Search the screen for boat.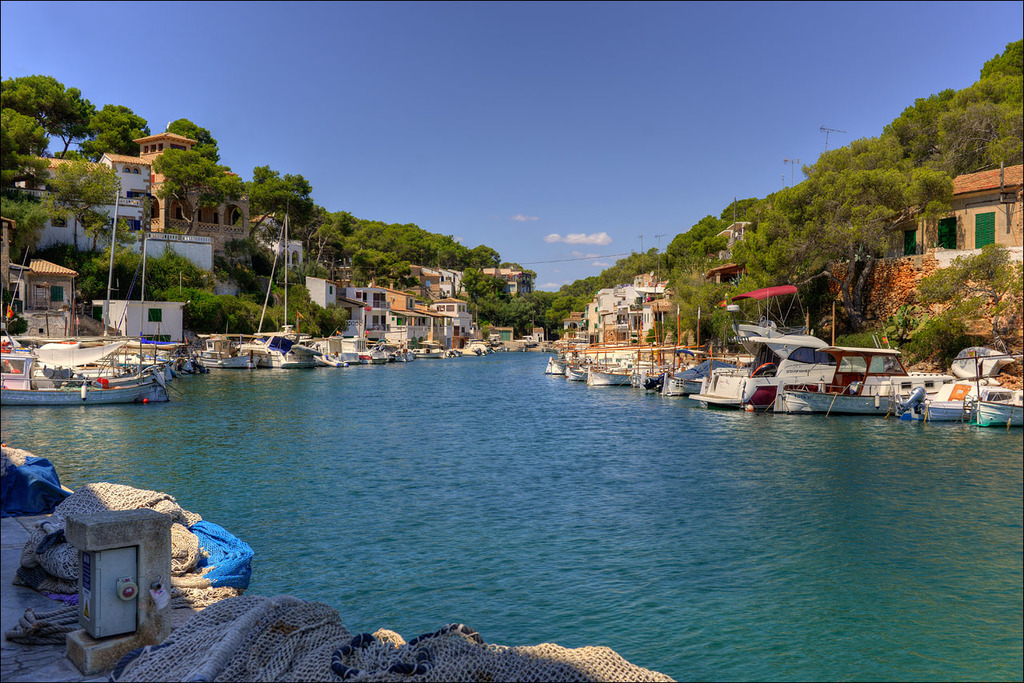
Found at 394:346:410:363.
